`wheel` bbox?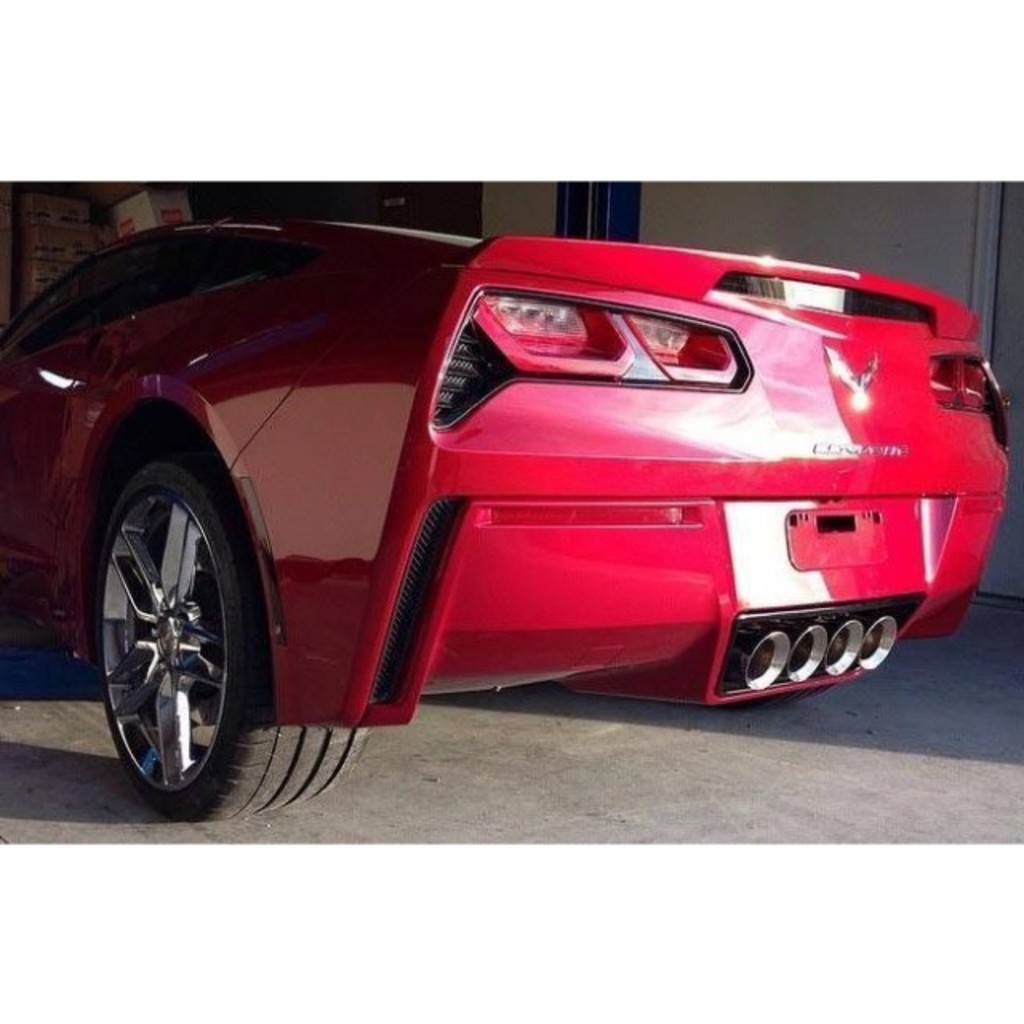
left=75, top=384, right=274, bottom=821
